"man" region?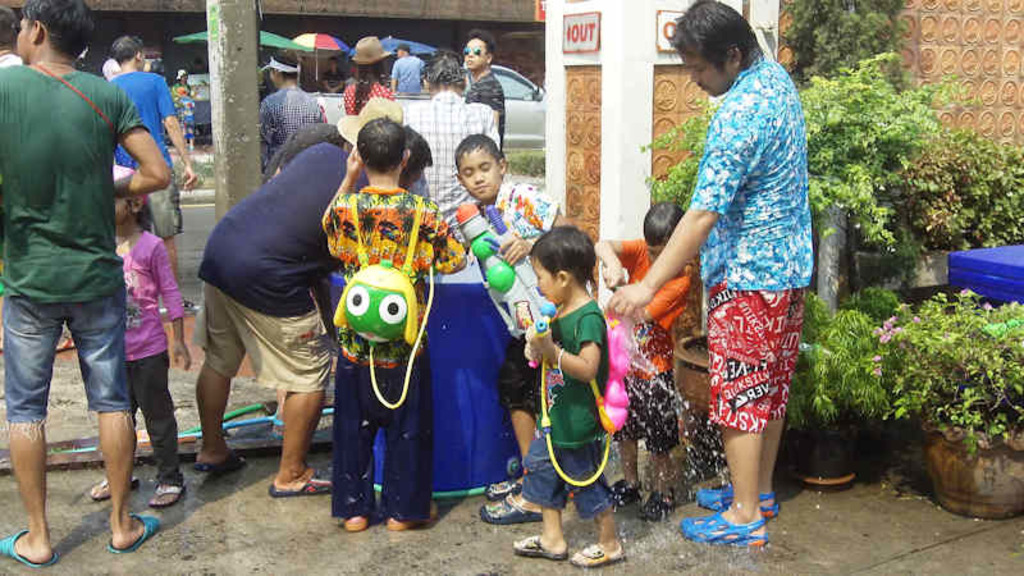
bbox(461, 29, 508, 159)
